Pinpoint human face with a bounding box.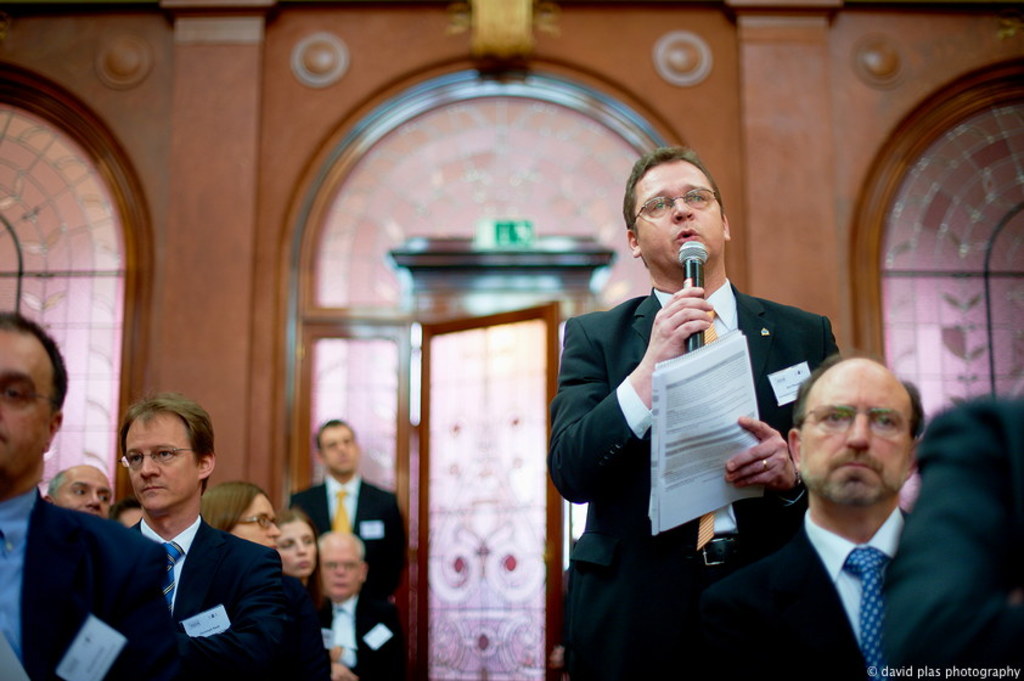
{"left": 0, "top": 327, "right": 50, "bottom": 484}.
